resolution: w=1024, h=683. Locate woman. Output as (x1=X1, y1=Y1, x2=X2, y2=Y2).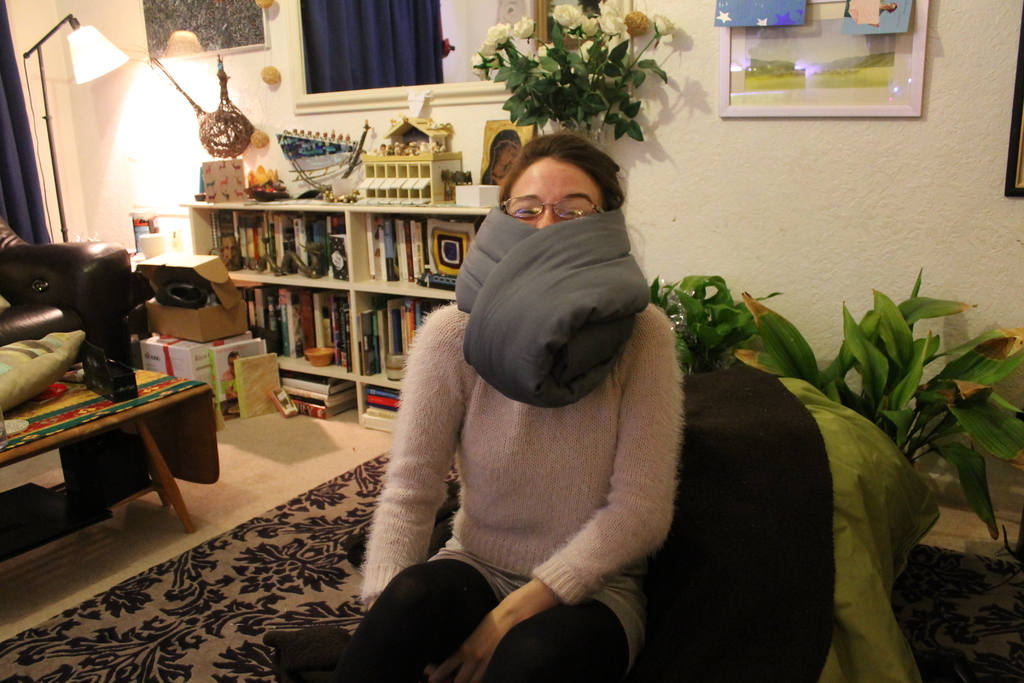
(x1=360, y1=133, x2=689, y2=668).
